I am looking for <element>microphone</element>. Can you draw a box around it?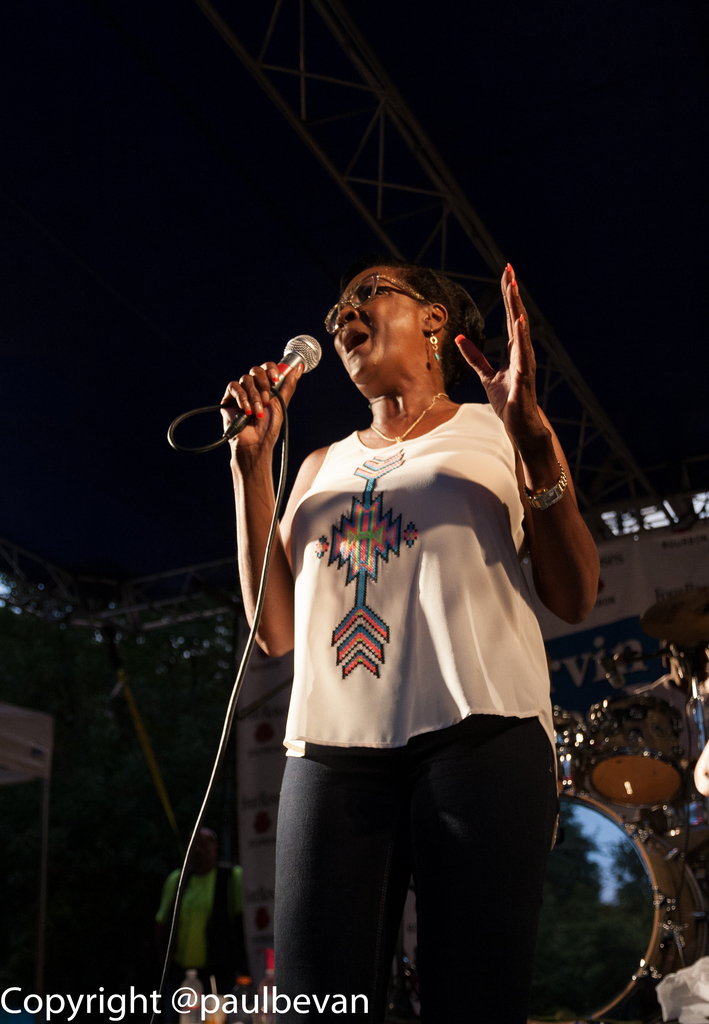
Sure, the bounding box is 200, 337, 326, 435.
